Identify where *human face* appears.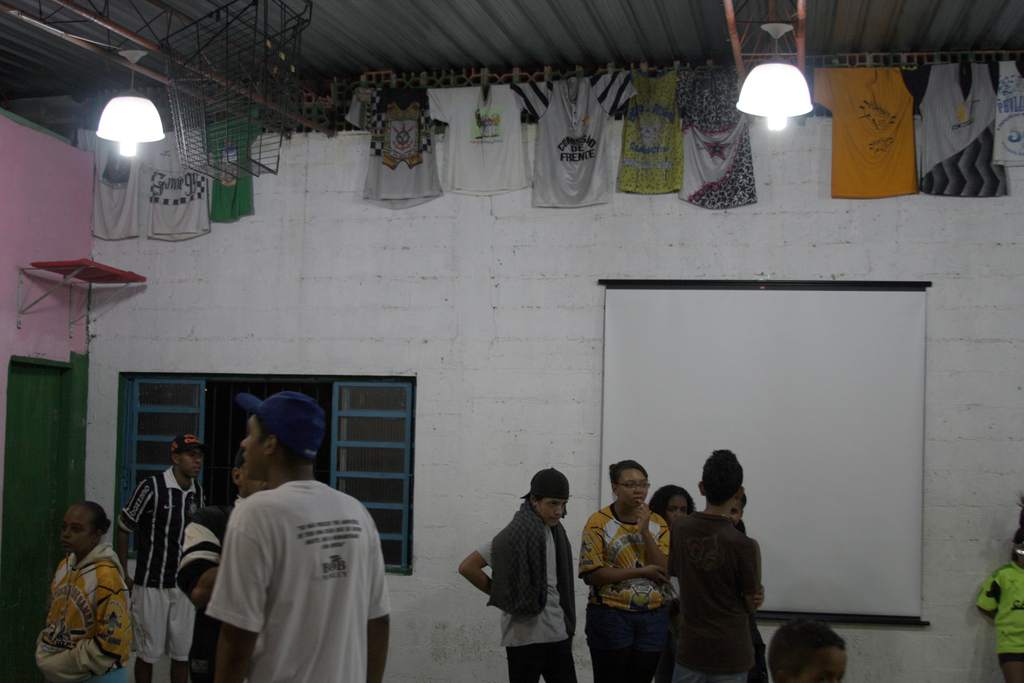
Appears at {"left": 538, "top": 498, "right": 566, "bottom": 525}.
